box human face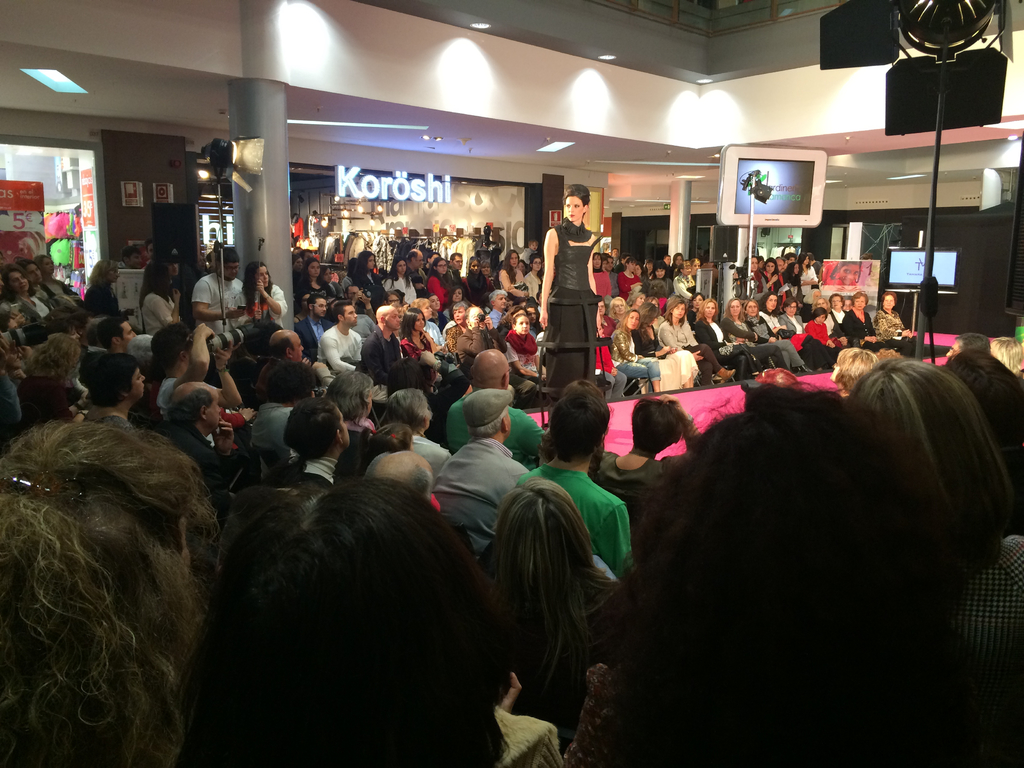
select_region(819, 317, 823, 323)
